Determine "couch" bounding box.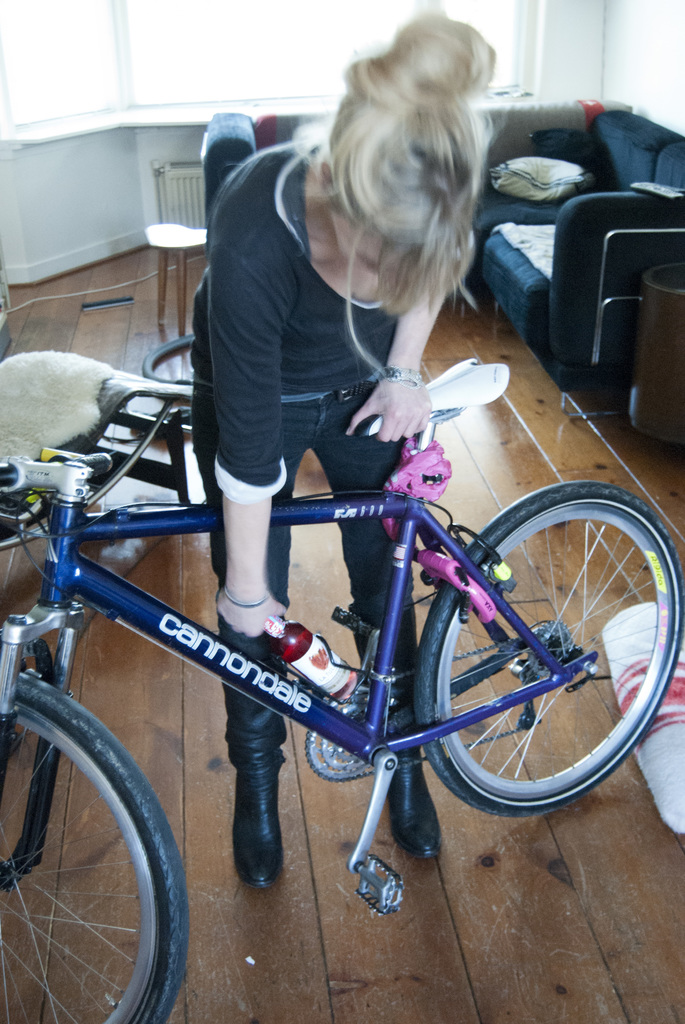
Determined: left=254, top=100, right=628, bottom=147.
